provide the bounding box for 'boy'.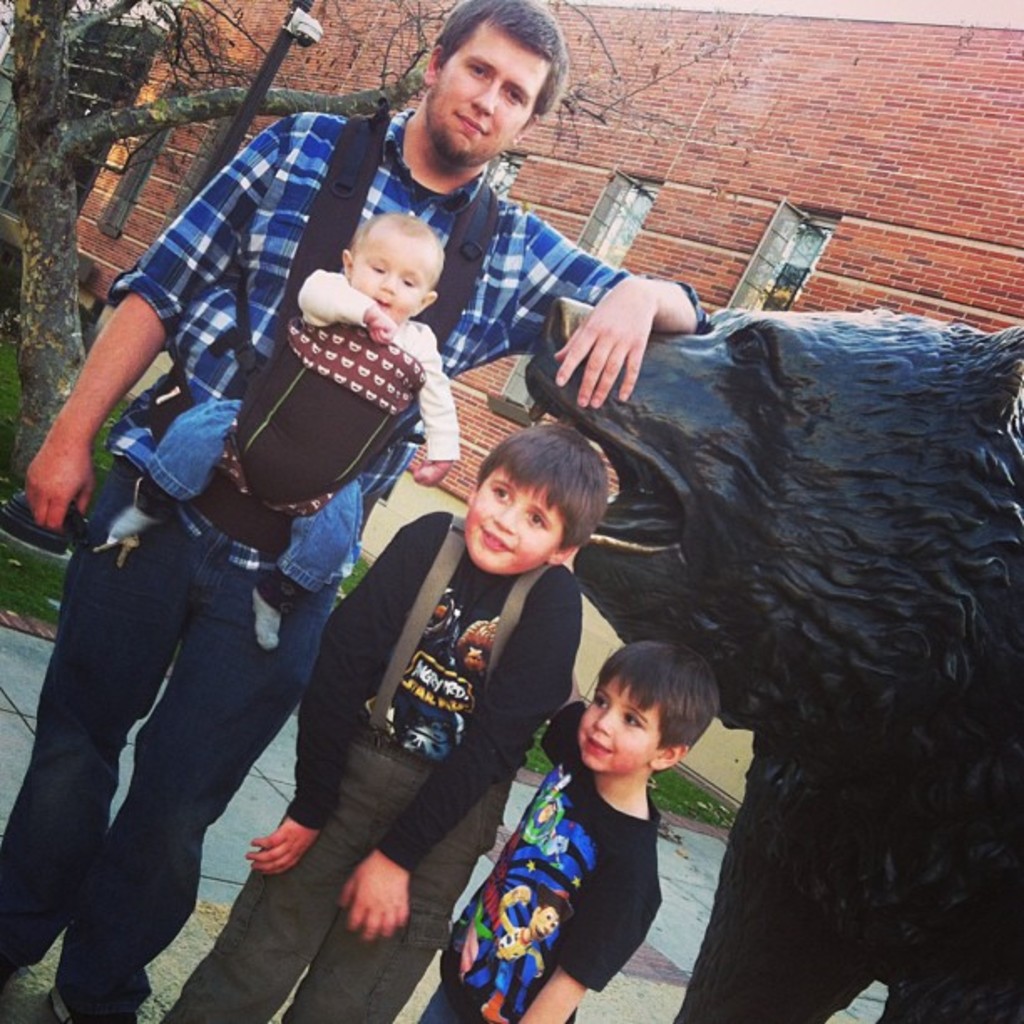
<box>266,223,462,658</box>.
